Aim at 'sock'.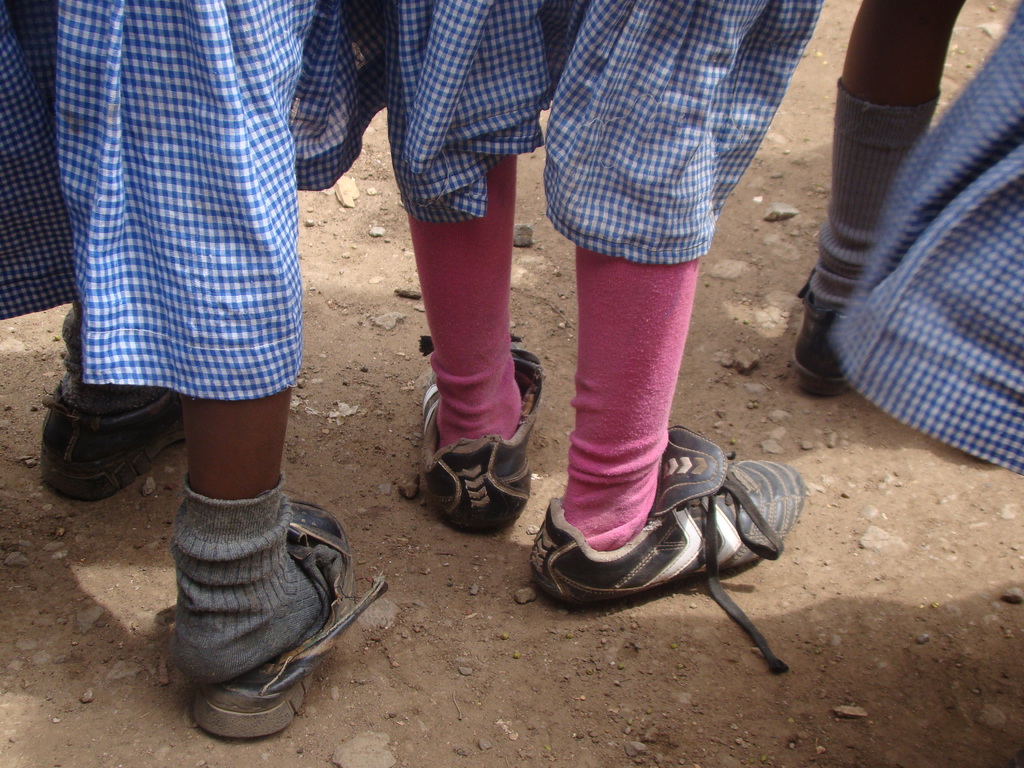
Aimed at 167 471 328 685.
